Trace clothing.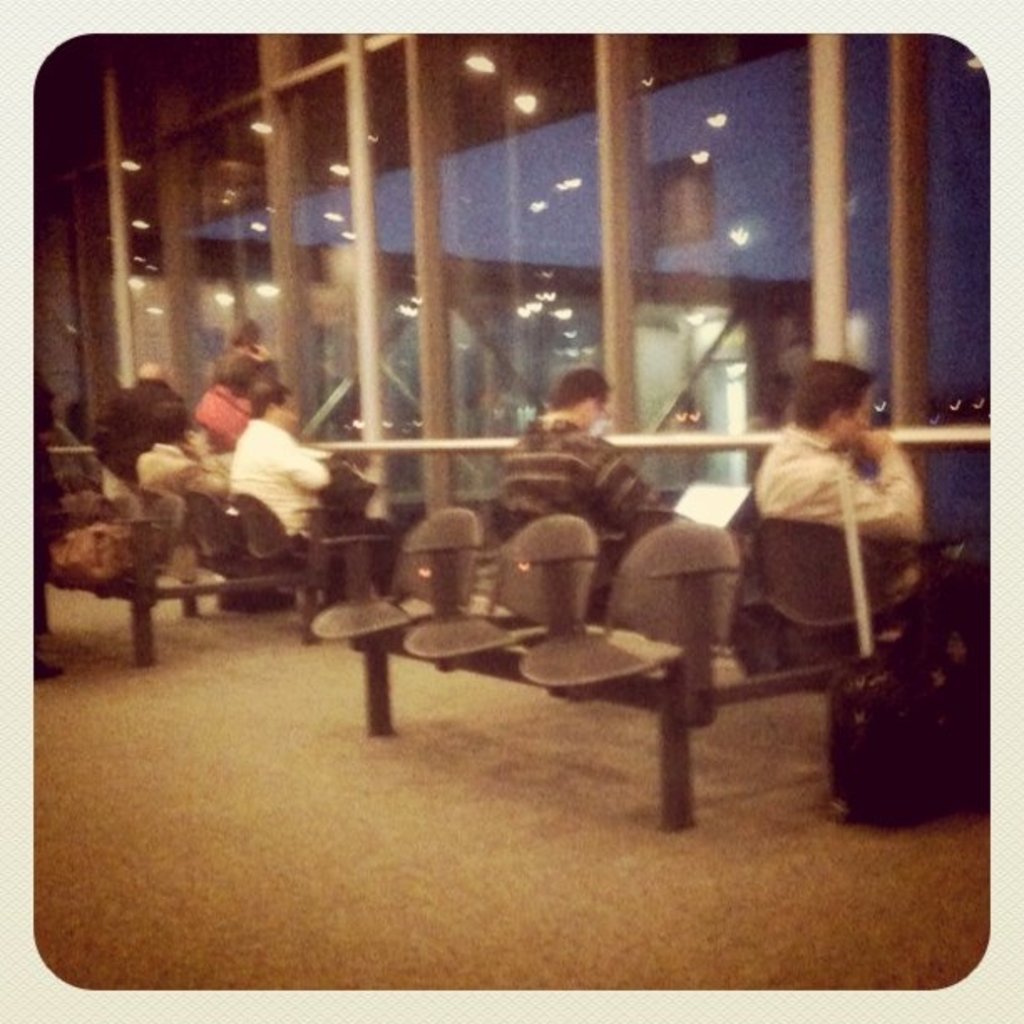
Traced to Rect(746, 413, 924, 626).
